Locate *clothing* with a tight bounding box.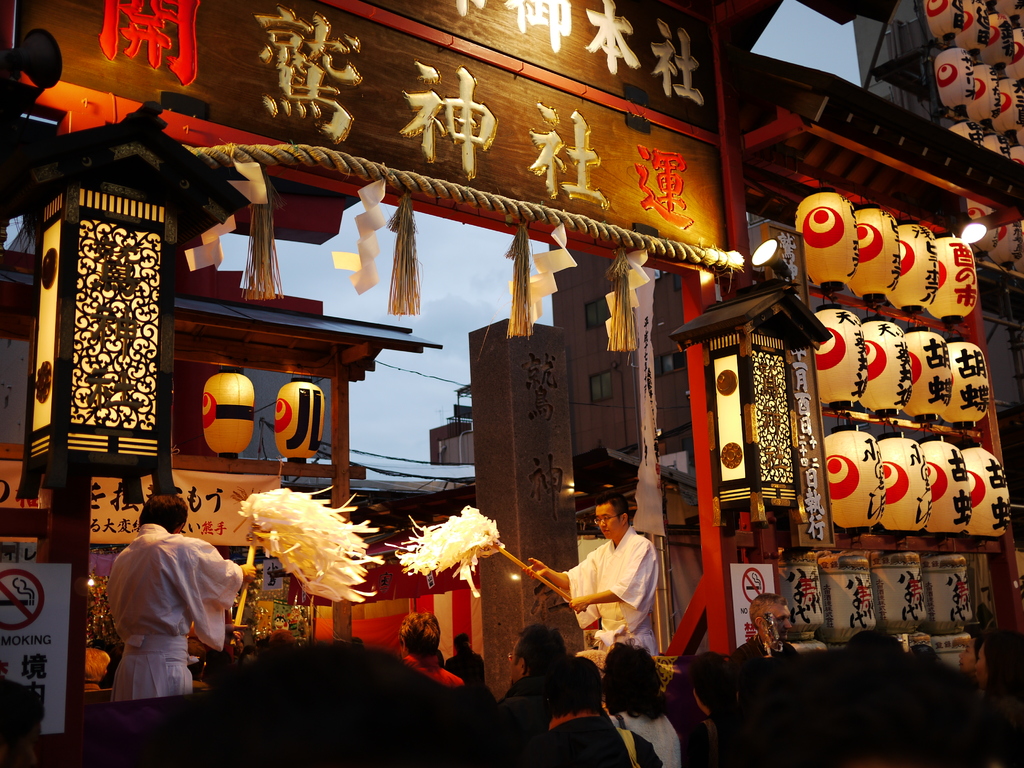
rect(610, 702, 679, 767).
